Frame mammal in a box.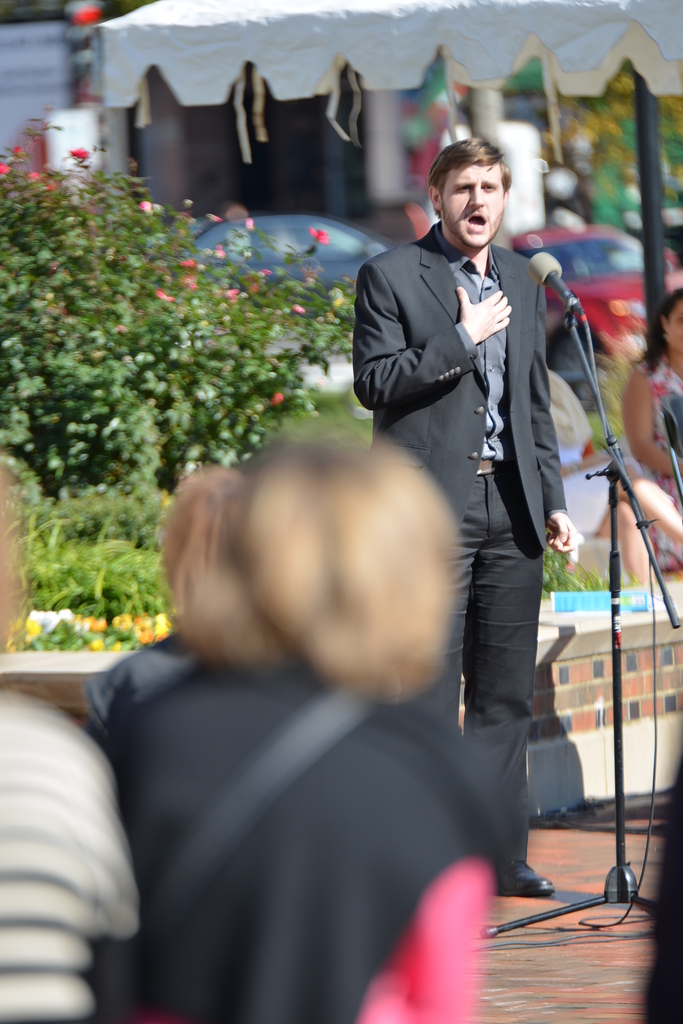
bbox=(41, 374, 538, 1005).
